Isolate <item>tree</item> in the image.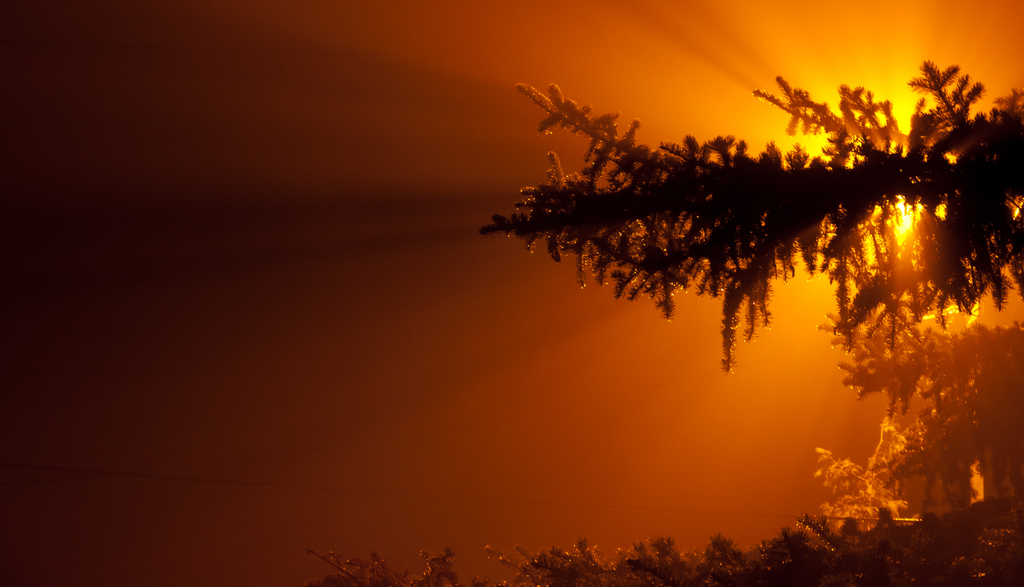
Isolated region: <box>477,52,1023,378</box>.
